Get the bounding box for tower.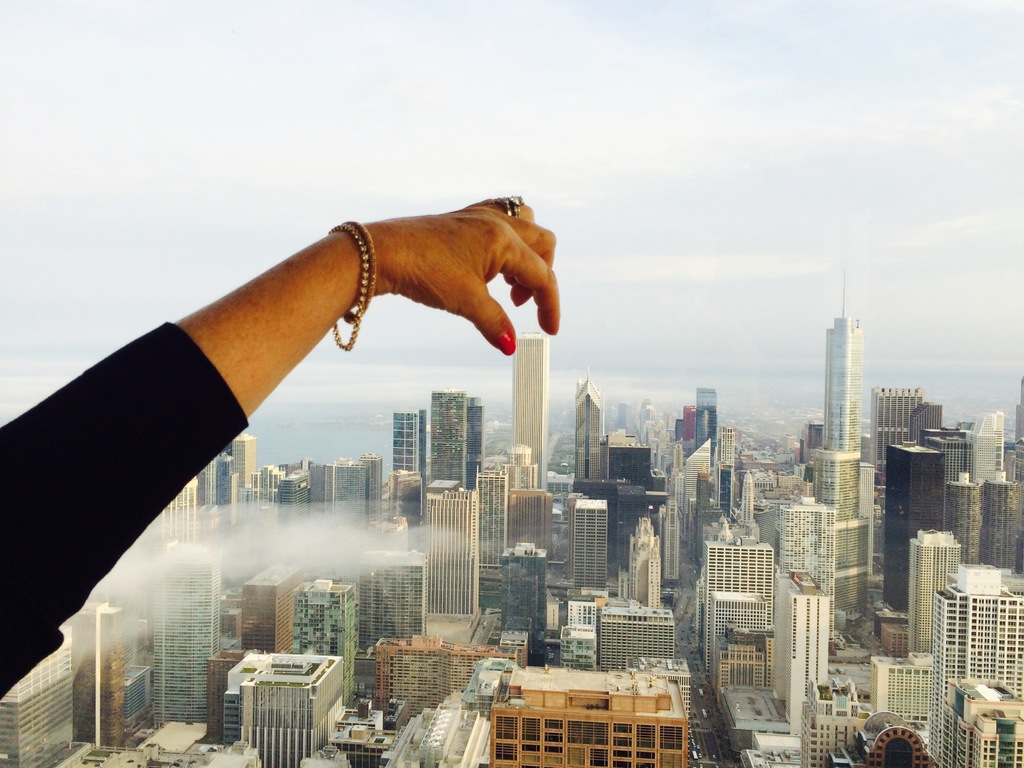
[391, 406, 427, 483].
